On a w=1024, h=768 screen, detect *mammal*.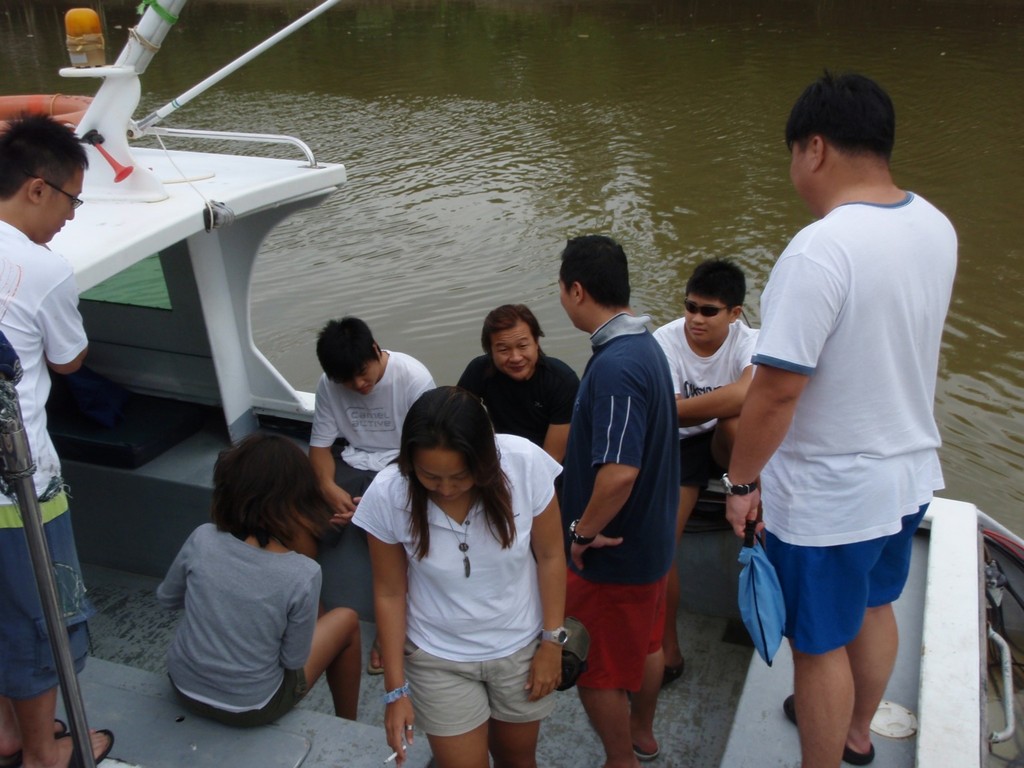
locate(722, 69, 956, 767).
